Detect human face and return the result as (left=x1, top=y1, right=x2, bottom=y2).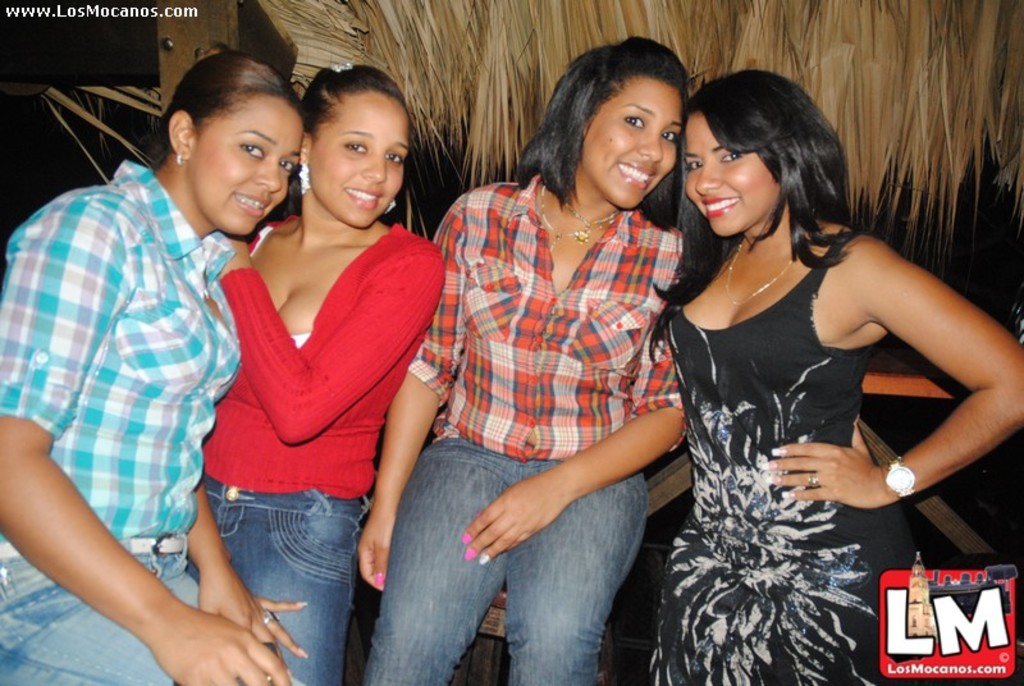
(left=189, top=91, right=302, bottom=237).
